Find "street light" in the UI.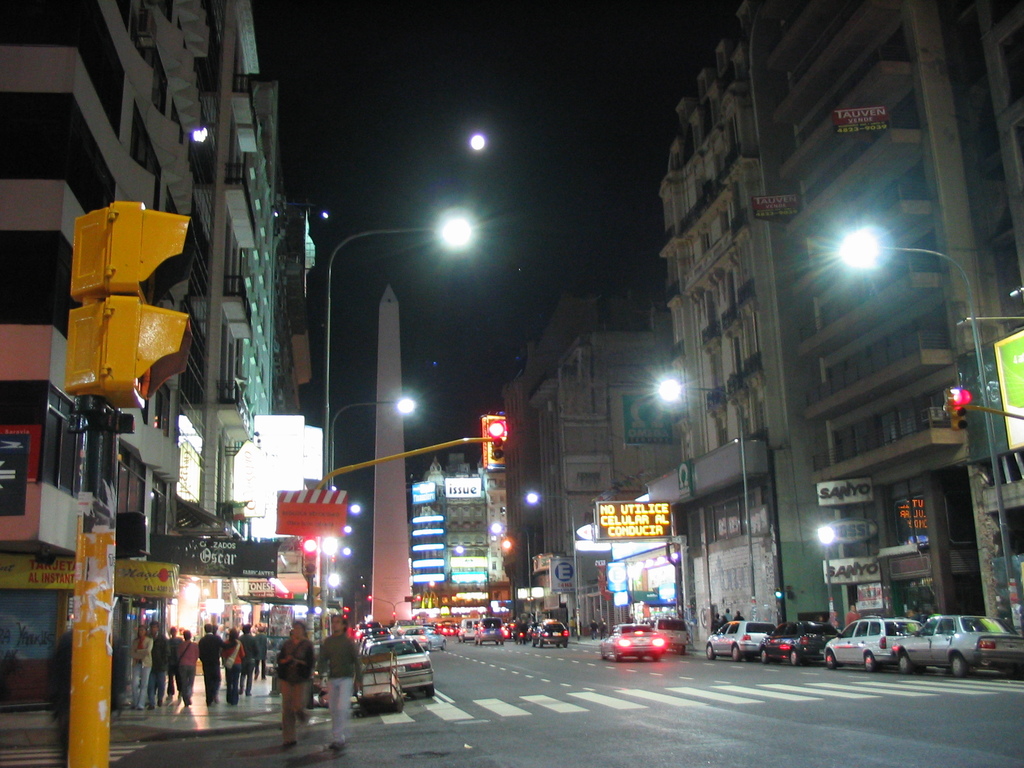
UI element at bbox=[491, 519, 534, 616].
